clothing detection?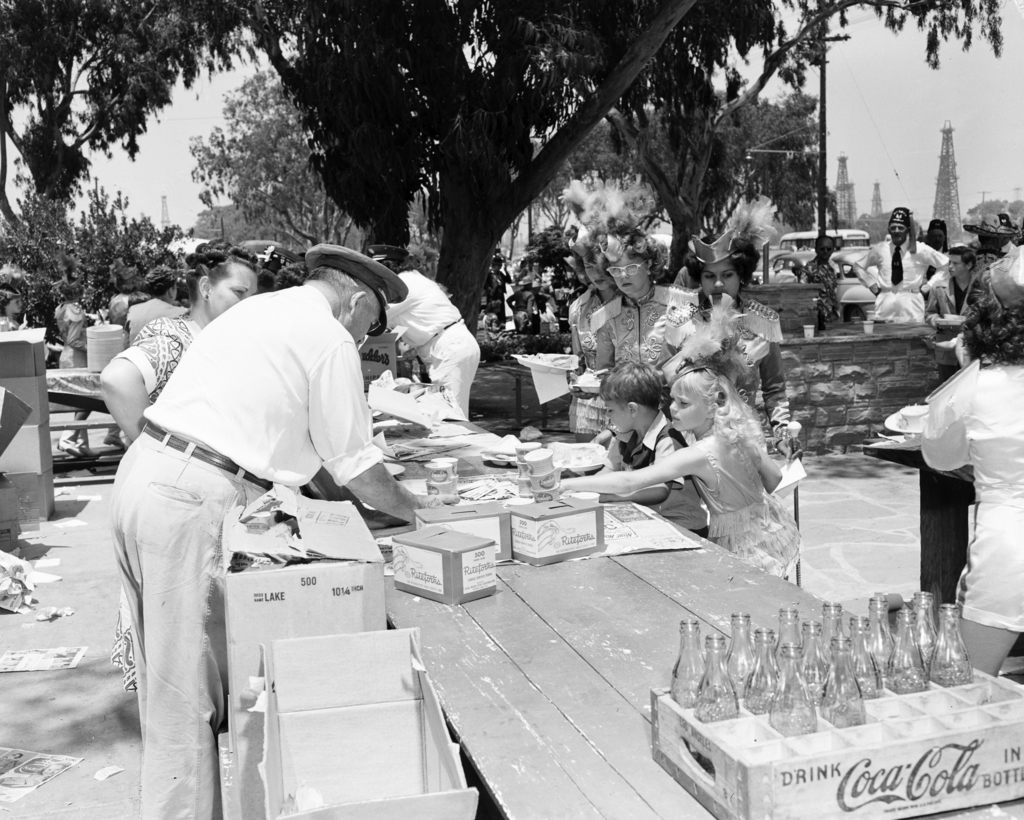
box=[911, 342, 1023, 677]
